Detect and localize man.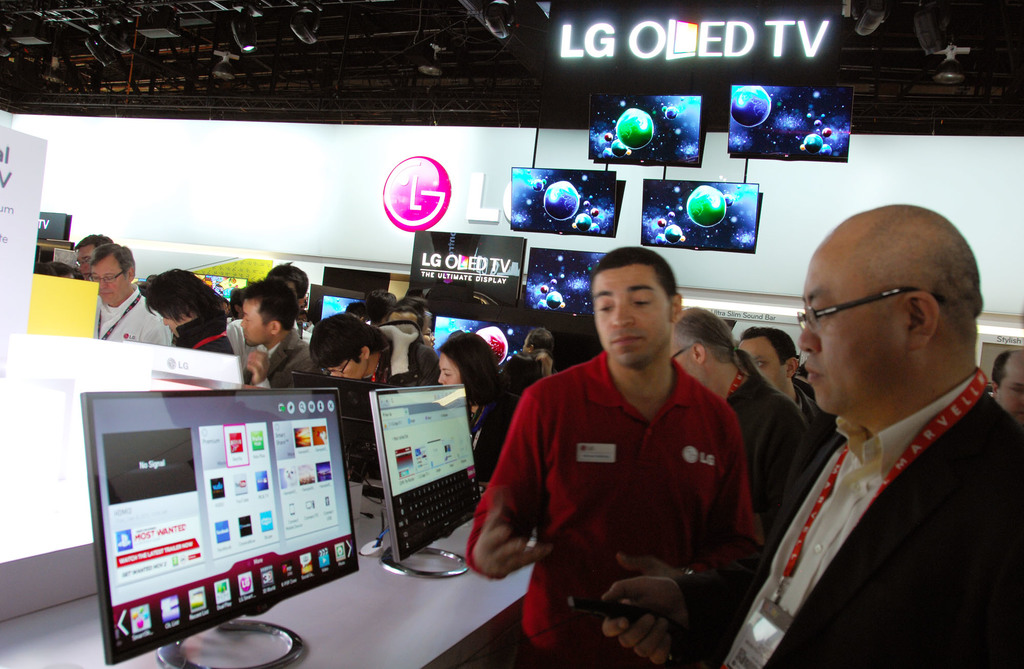
Localized at {"left": 226, "top": 261, "right": 311, "bottom": 358}.
